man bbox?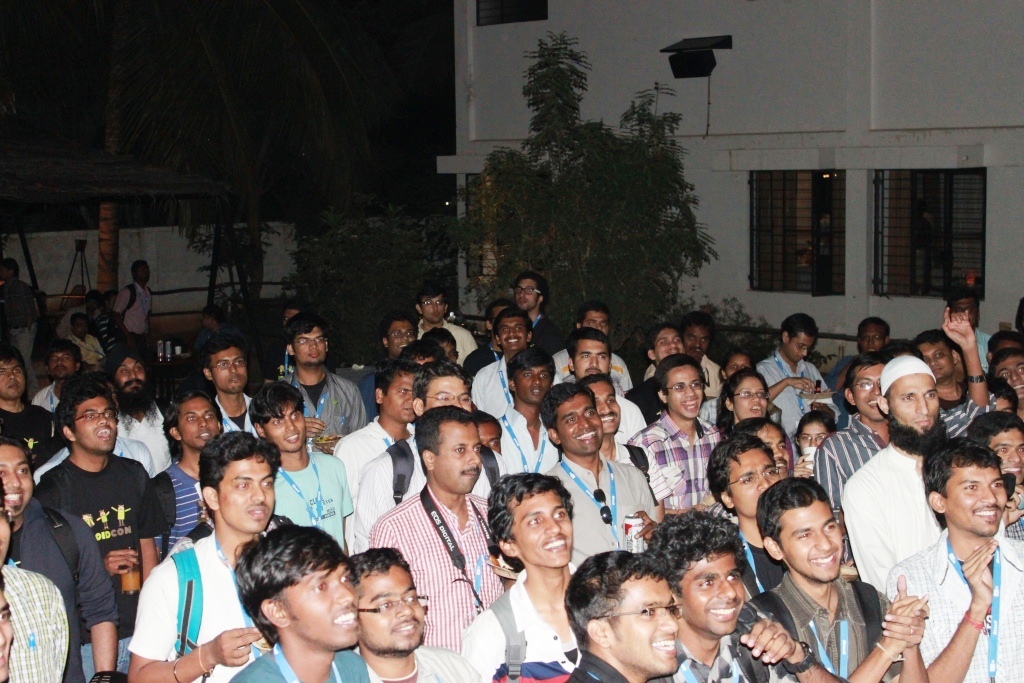
<bbox>571, 328, 645, 440</bbox>
